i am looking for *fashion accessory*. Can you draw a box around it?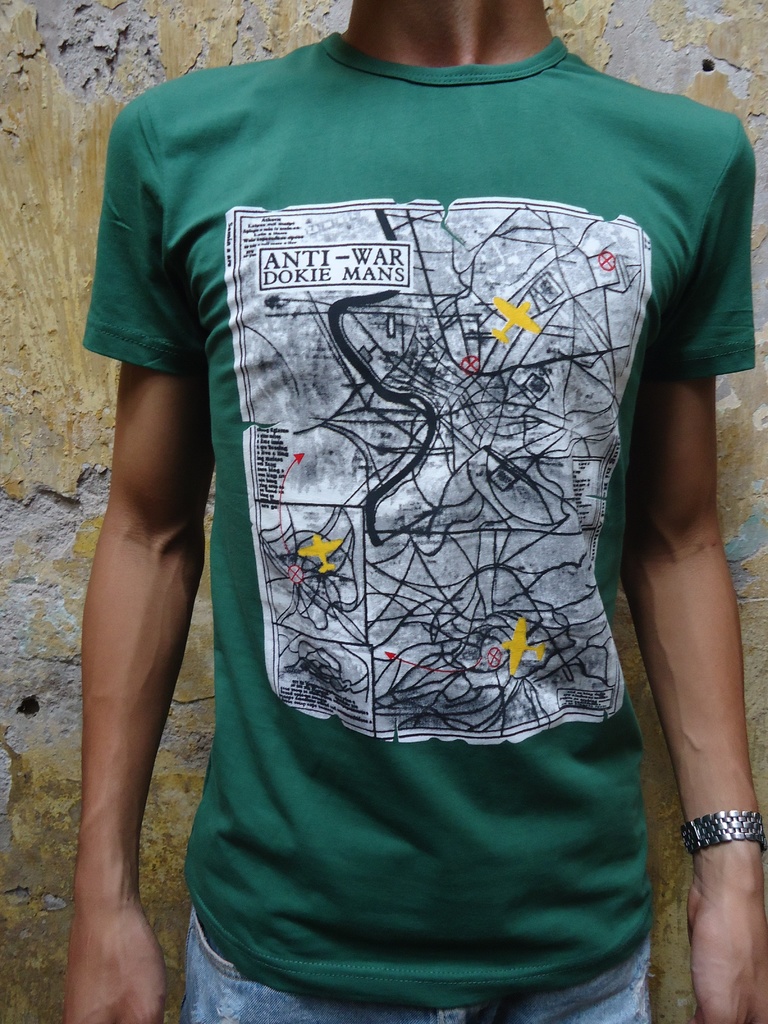
Sure, the bounding box is {"left": 682, "top": 808, "right": 767, "bottom": 856}.
